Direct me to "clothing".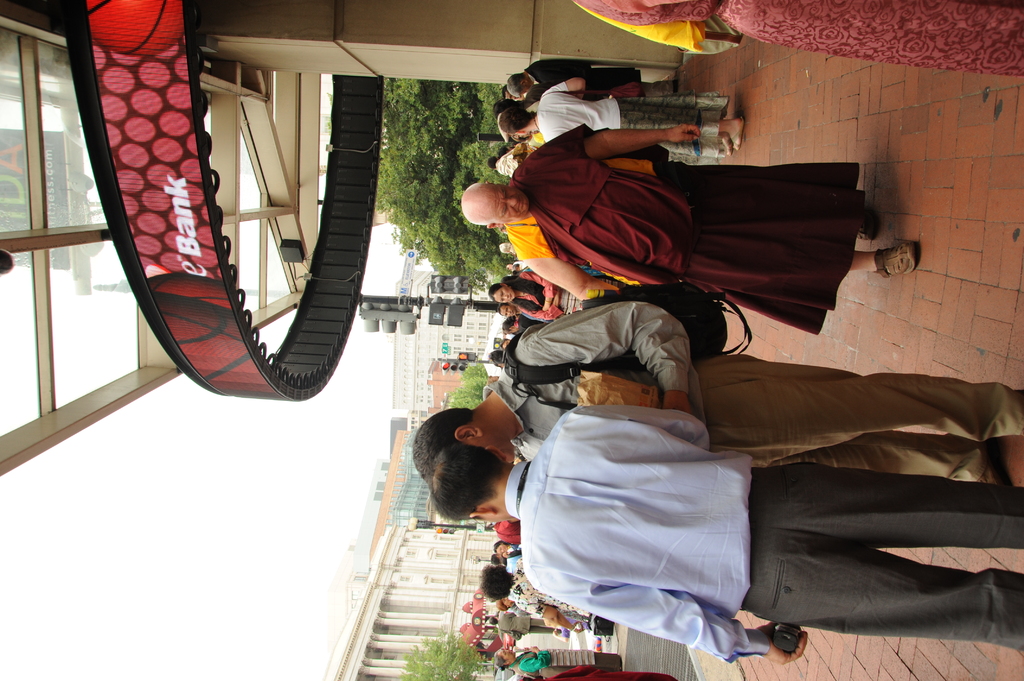
Direction: (479,305,1023,488).
